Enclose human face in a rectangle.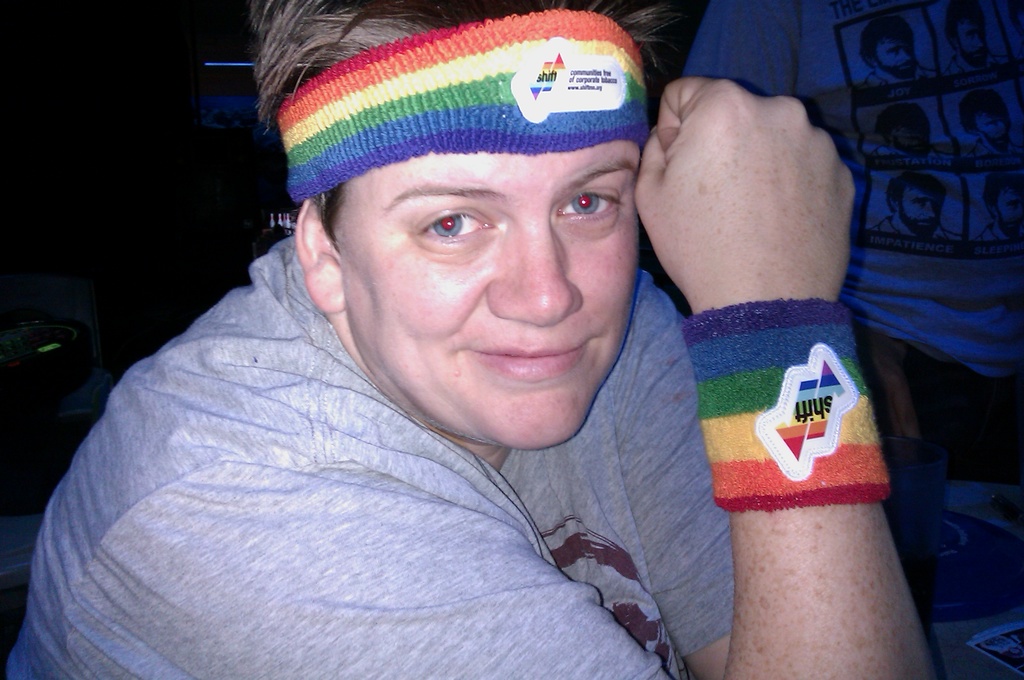
crop(334, 150, 646, 451).
